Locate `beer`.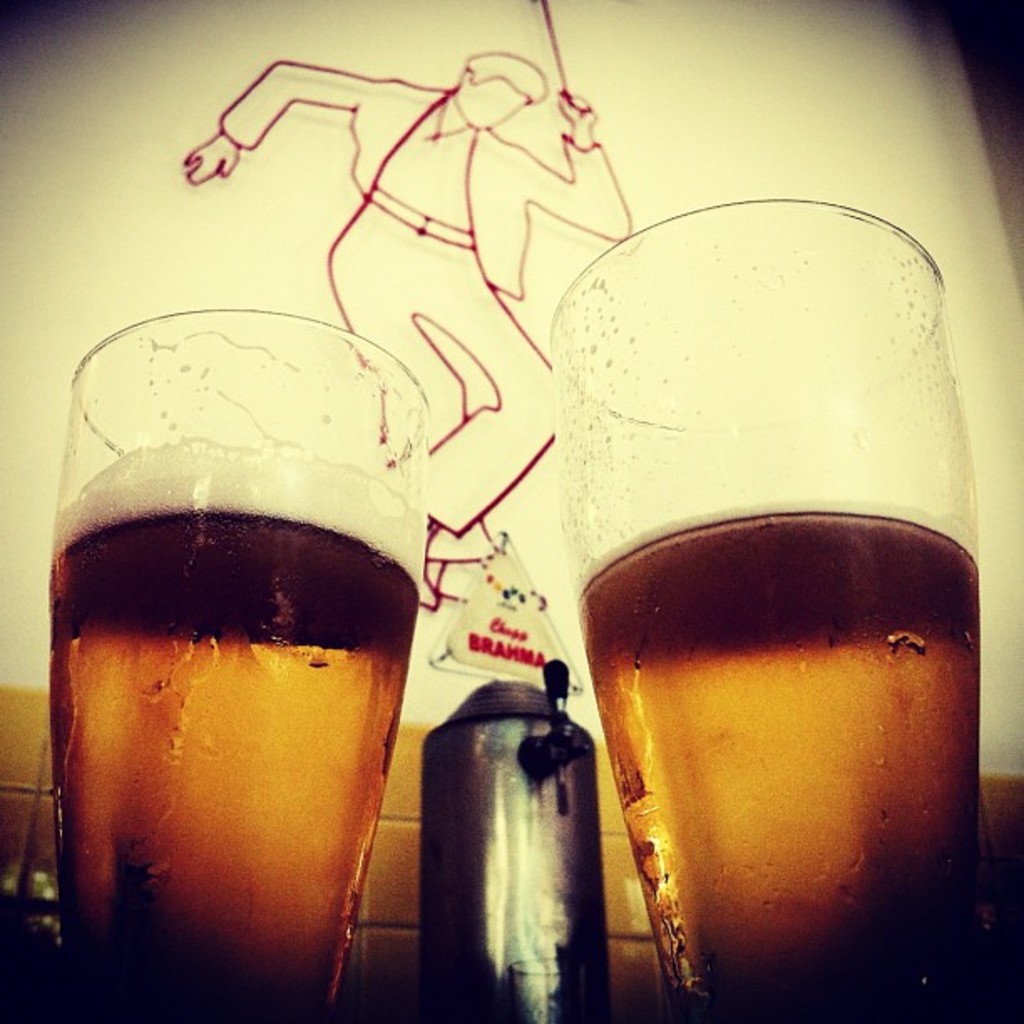
Bounding box: box=[567, 499, 975, 1021].
